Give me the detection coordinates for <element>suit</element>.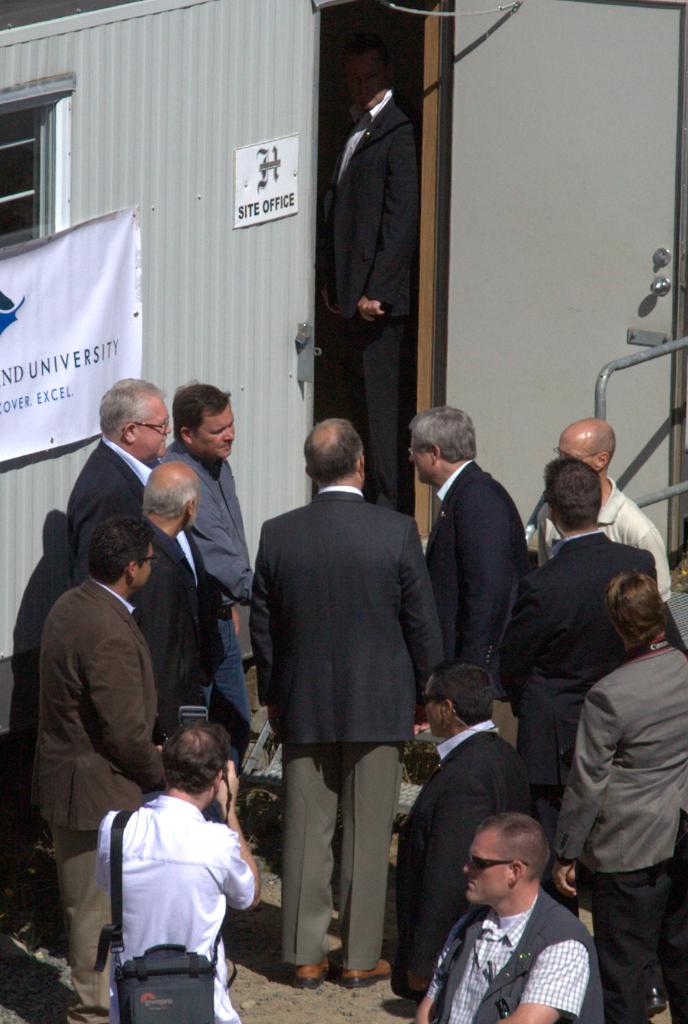
box(419, 459, 536, 707).
